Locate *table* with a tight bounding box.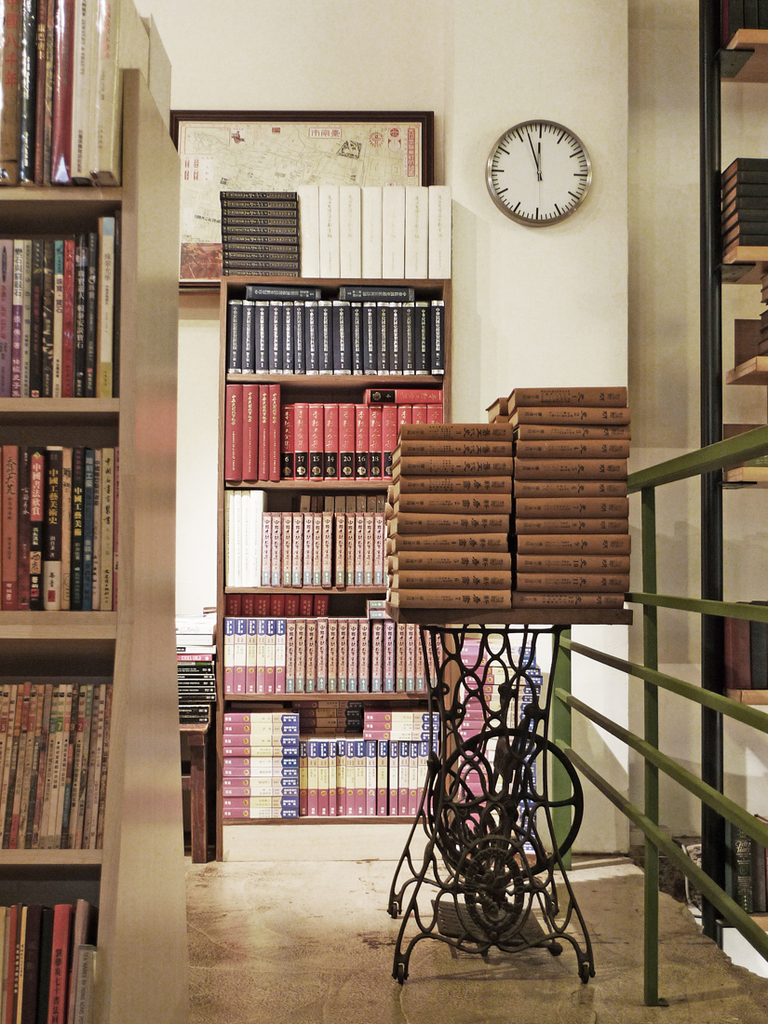
bbox(371, 607, 609, 964).
